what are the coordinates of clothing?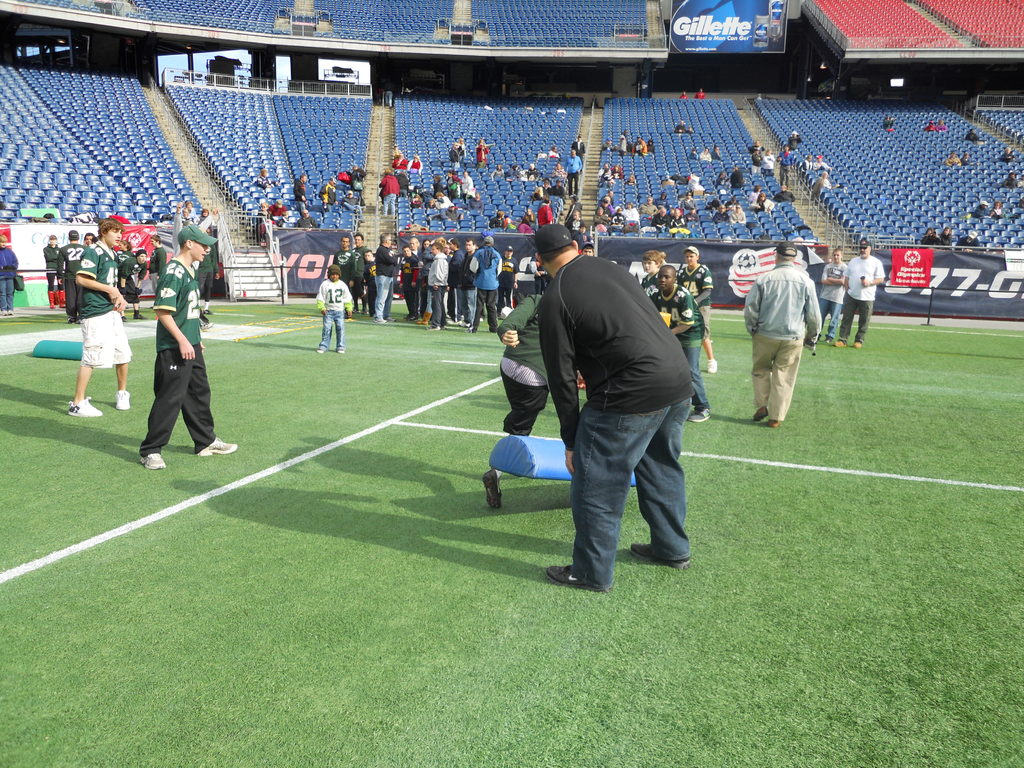
box=[781, 159, 796, 188].
